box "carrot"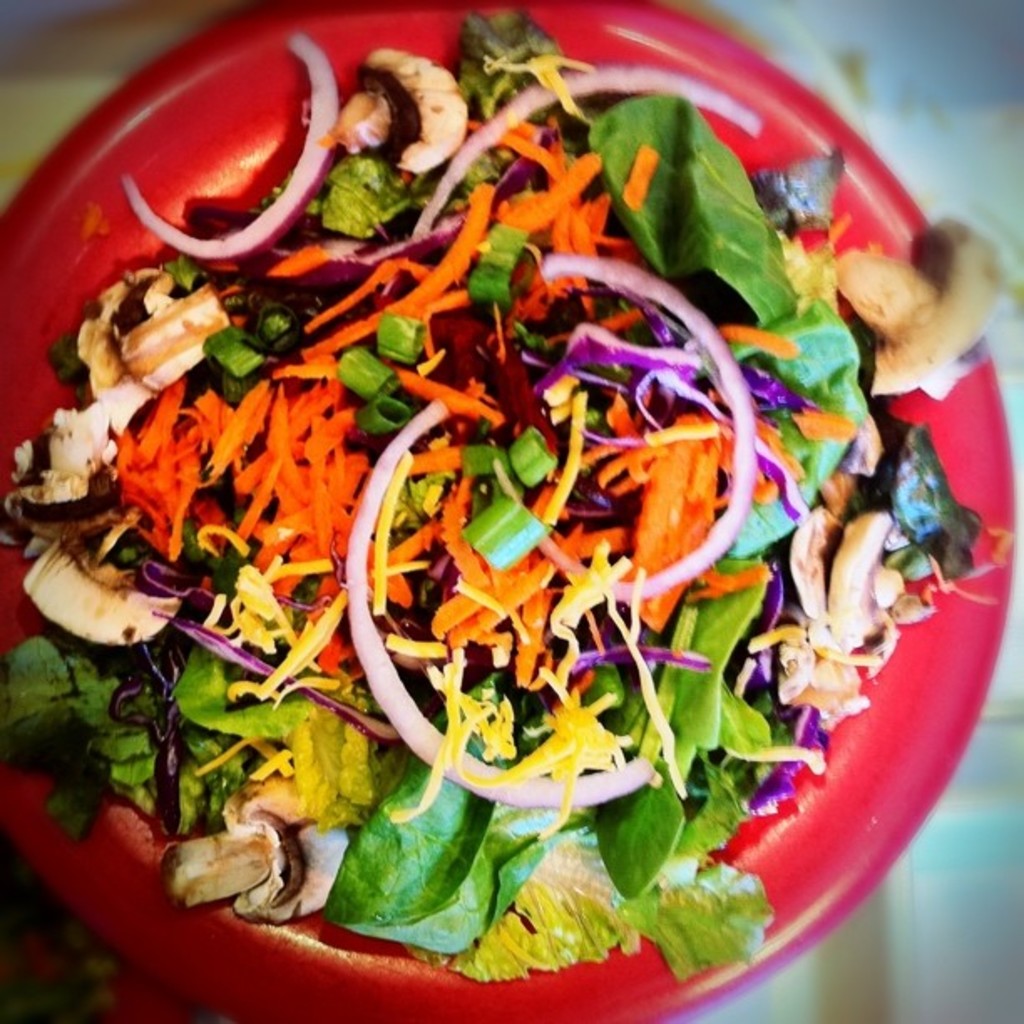
[629, 407, 713, 636]
